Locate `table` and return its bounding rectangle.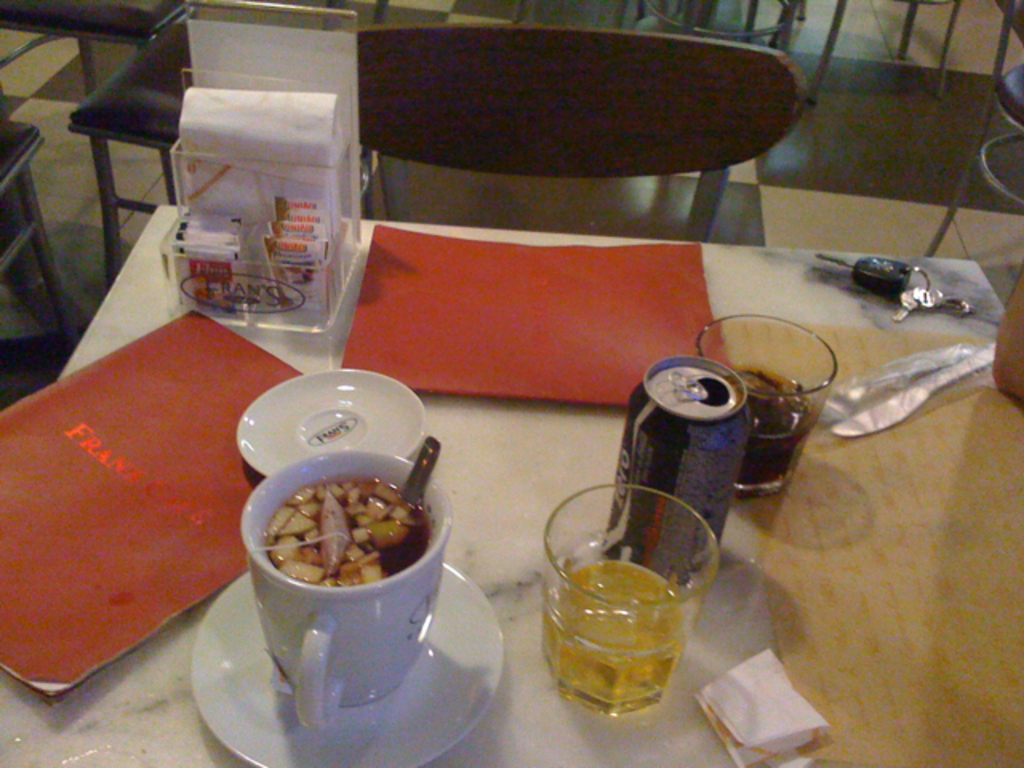
[0,126,1023,767].
